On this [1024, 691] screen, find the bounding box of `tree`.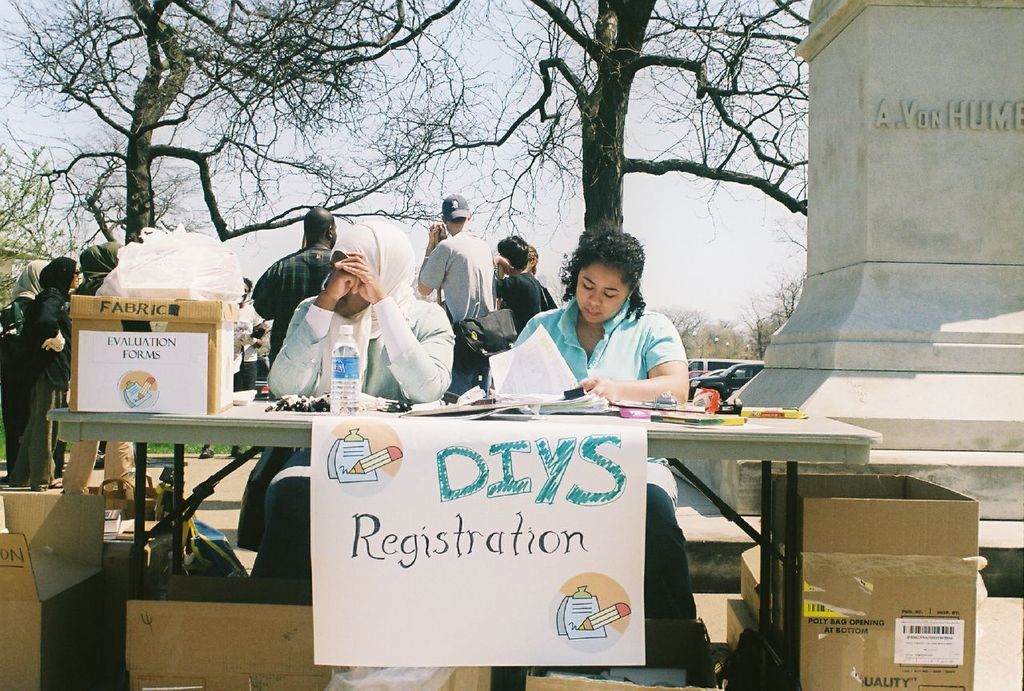
Bounding box: bbox=(734, 264, 806, 370).
